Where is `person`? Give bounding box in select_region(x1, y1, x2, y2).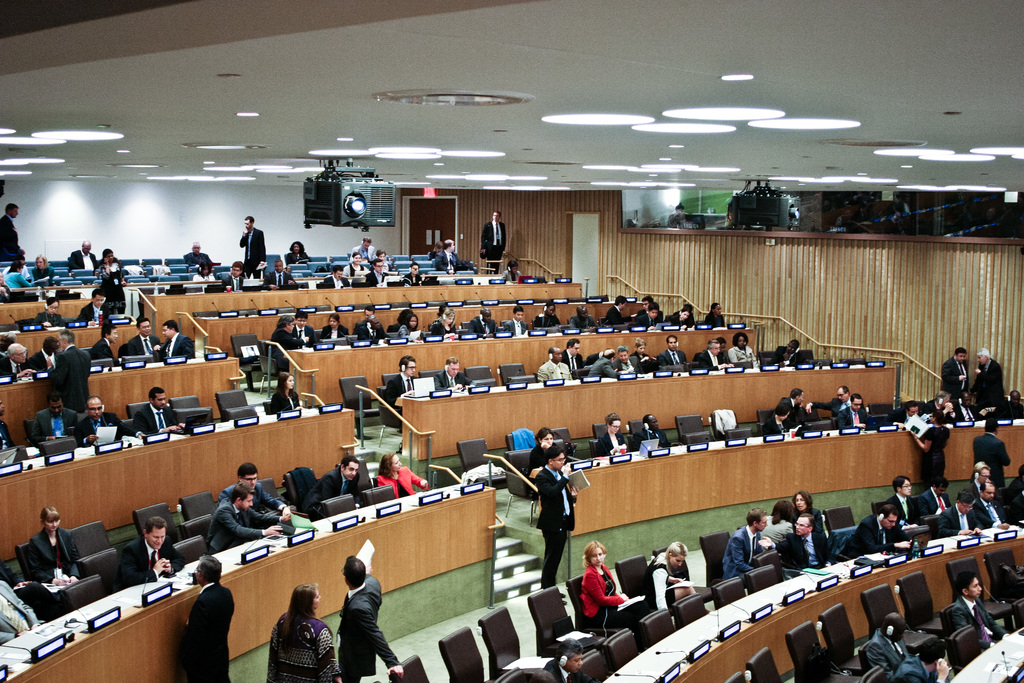
select_region(376, 455, 430, 504).
